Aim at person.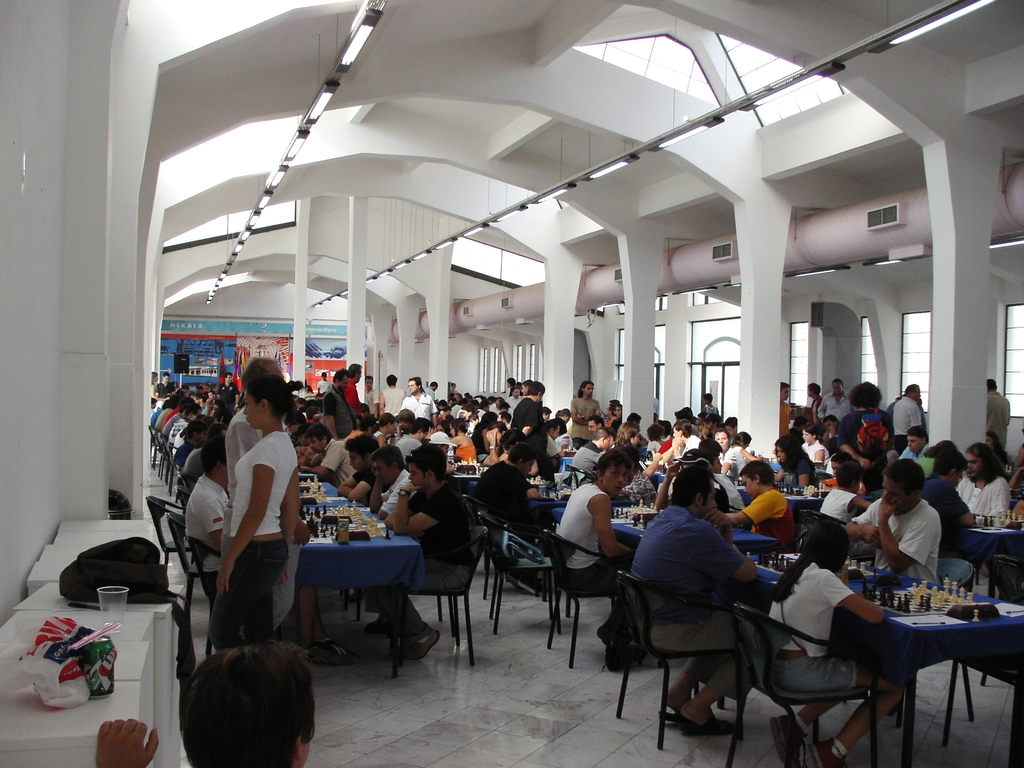
Aimed at bbox(374, 442, 410, 524).
